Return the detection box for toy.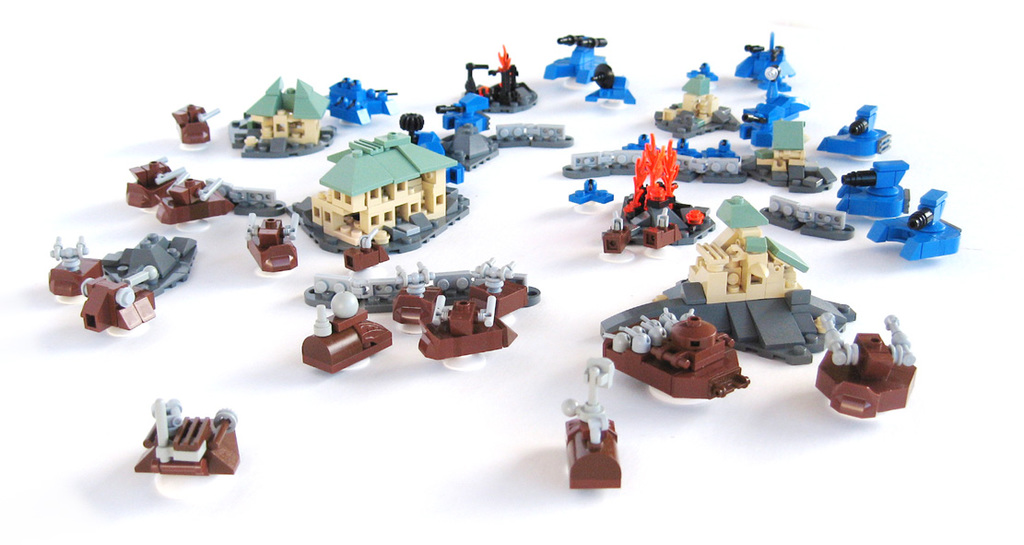
crop(748, 74, 814, 132).
